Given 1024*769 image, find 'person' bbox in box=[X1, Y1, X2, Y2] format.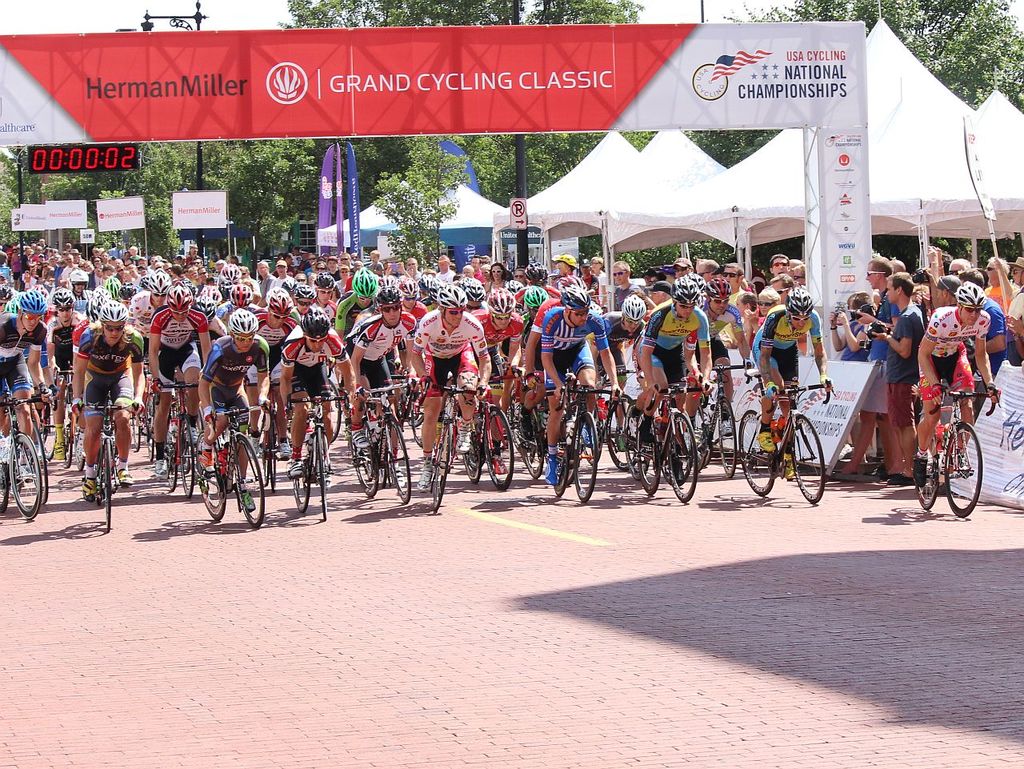
box=[71, 298, 149, 492].
